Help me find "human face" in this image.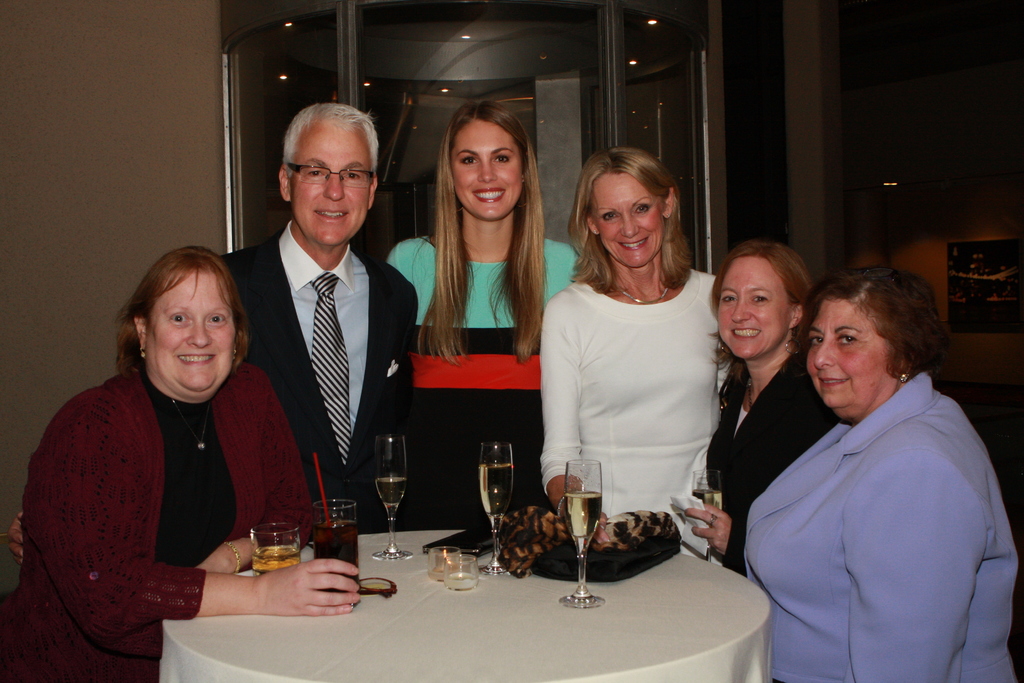
Found it: 292, 130, 373, 248.
